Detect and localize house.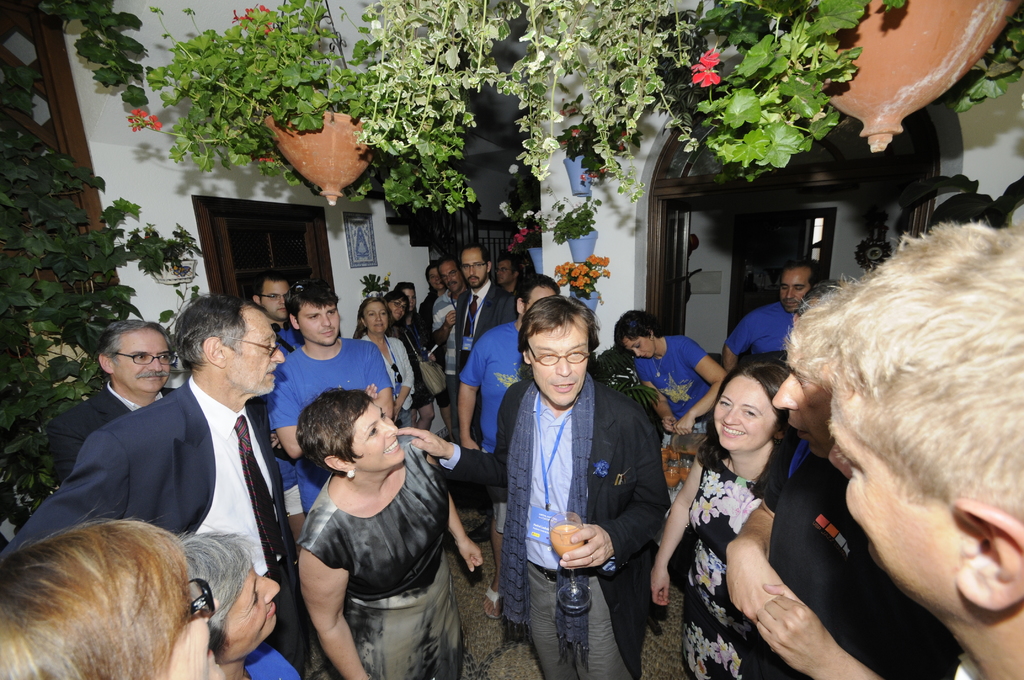
Localized at select_region(0, 0, 1023, 679).
